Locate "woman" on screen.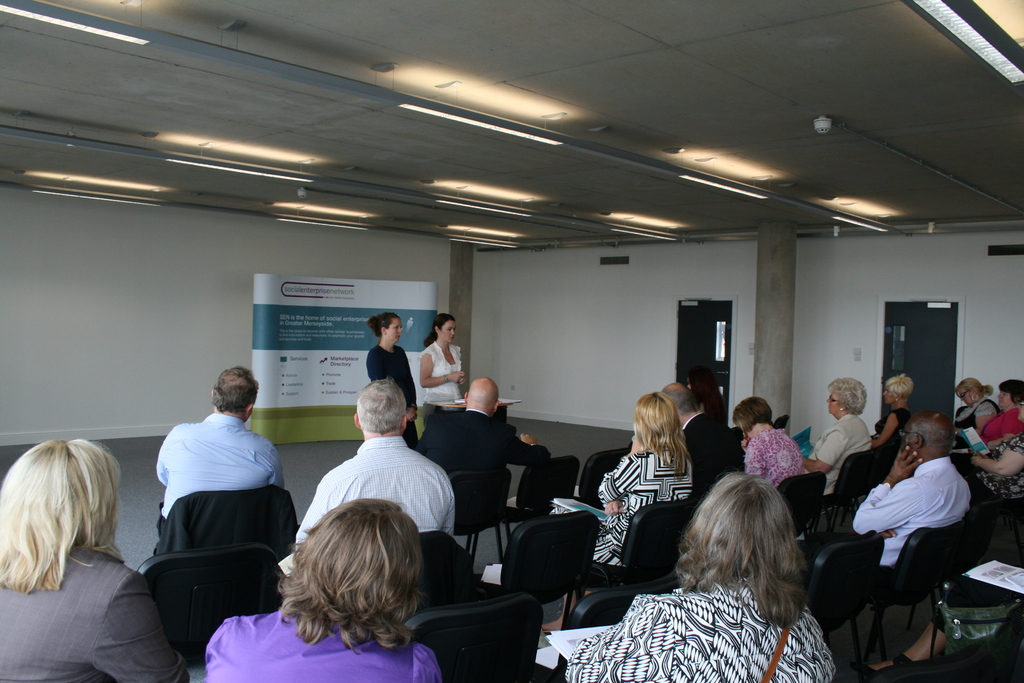
On screen at <bbox>869, 375, 916, 454</bbox>.
